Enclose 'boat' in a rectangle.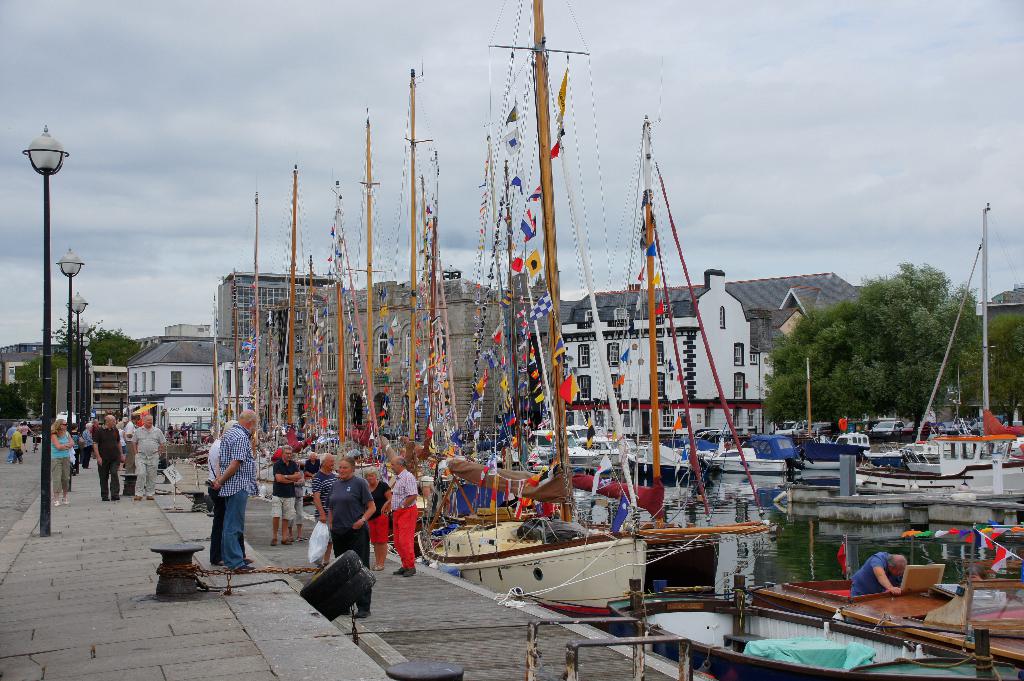
<region>645, 587, 1014, 680</region>.
